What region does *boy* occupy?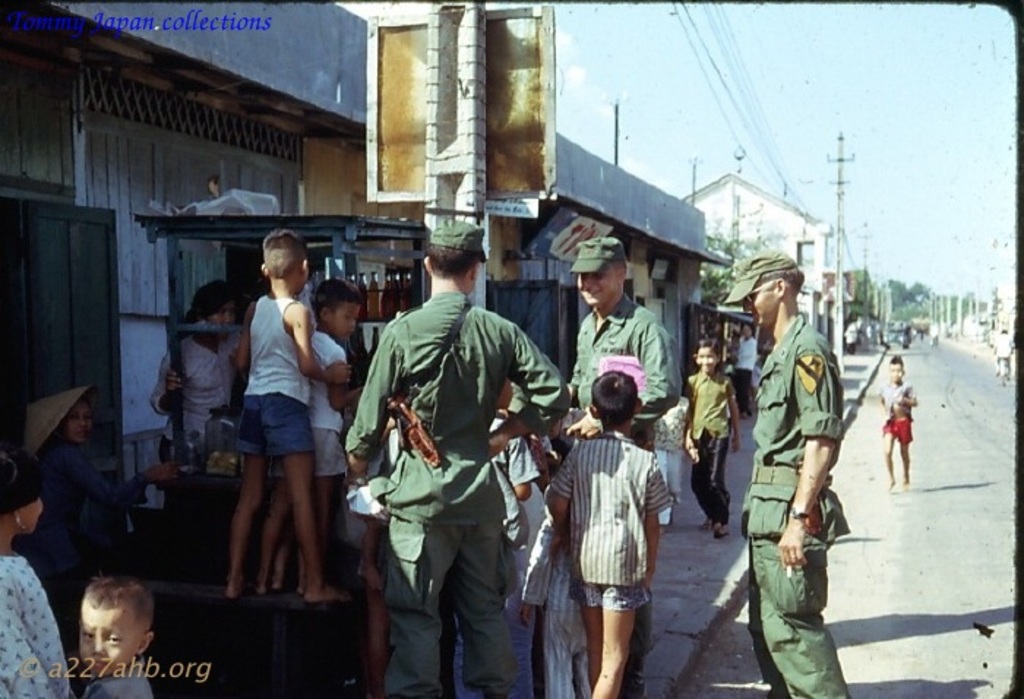
Rect(879, 354, 919, 494).
